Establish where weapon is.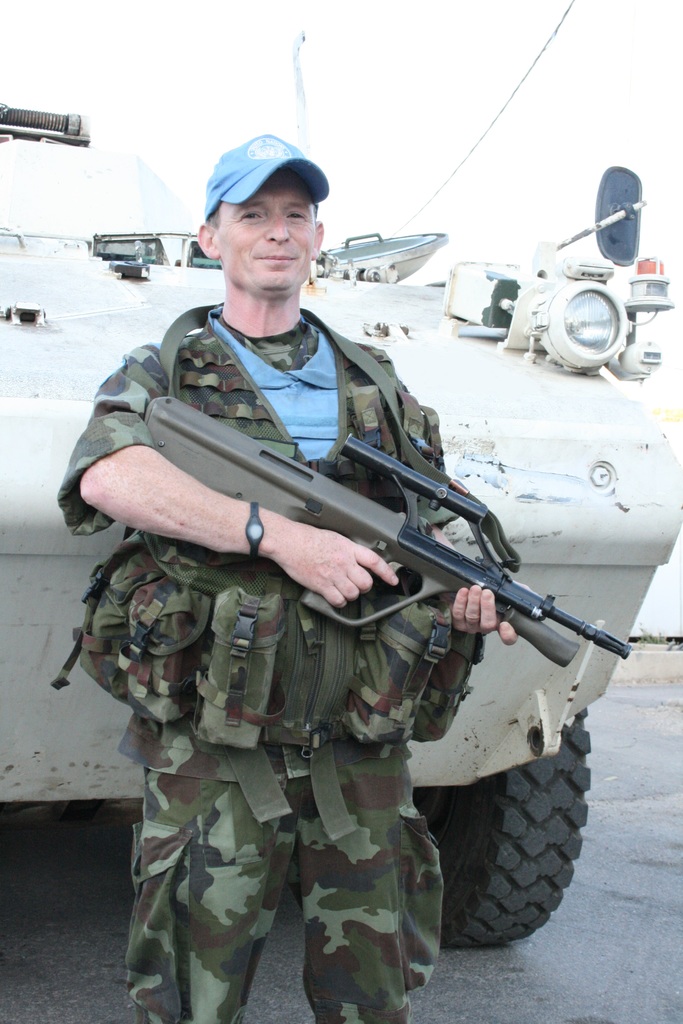
Established at (149,402,626,767).
